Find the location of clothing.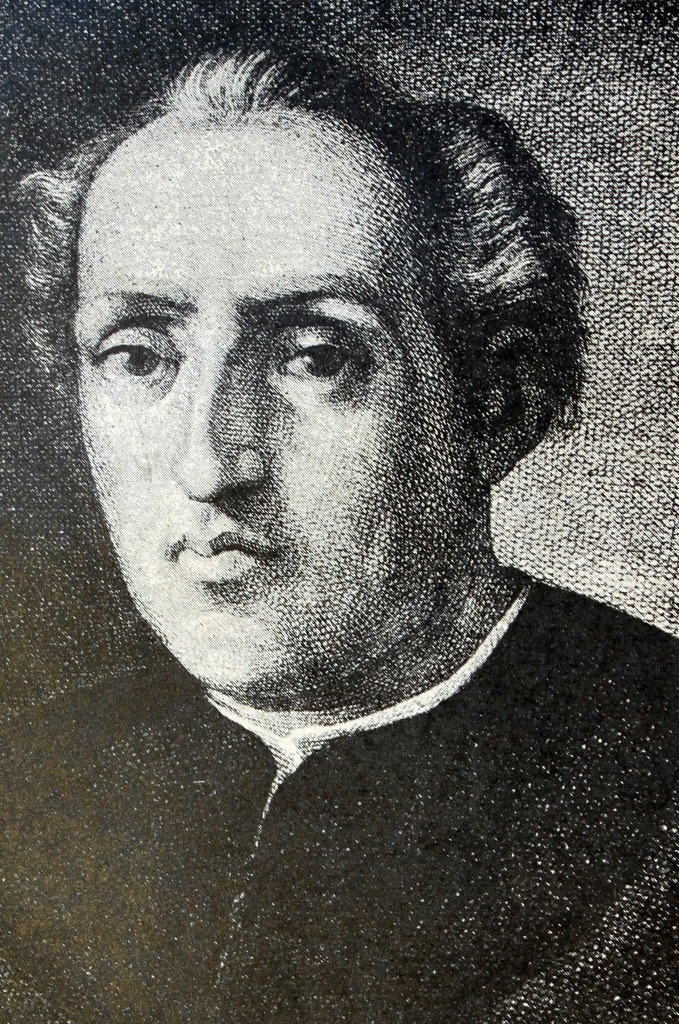
Location: select_region(0, 567, 678, 1023).
